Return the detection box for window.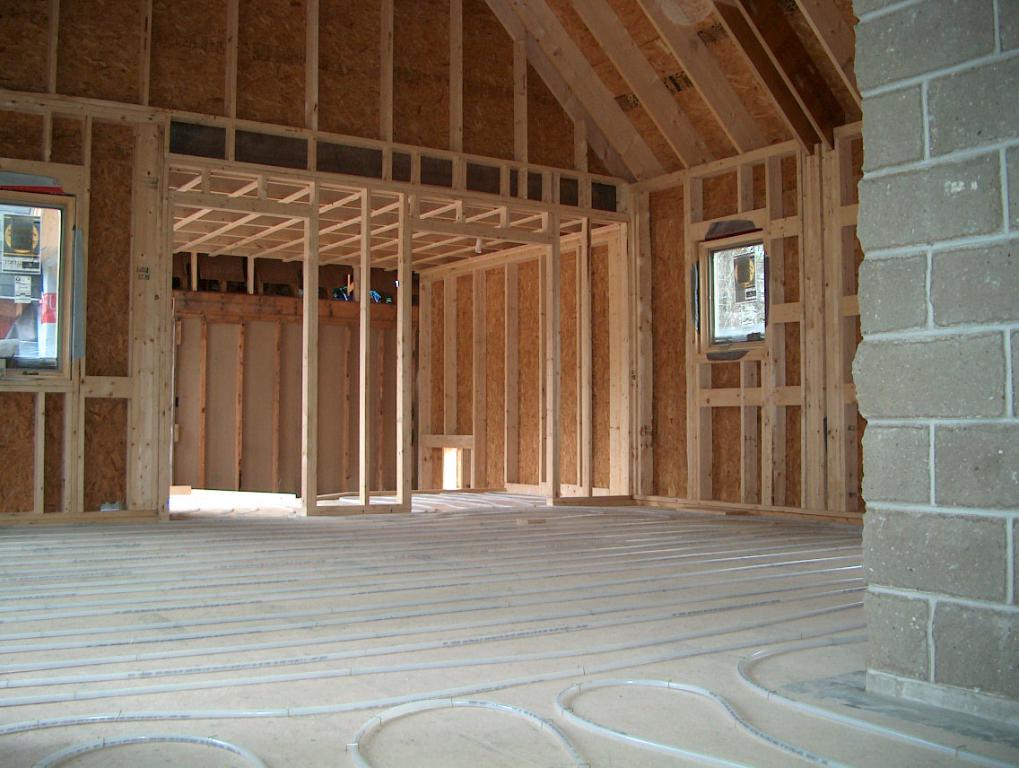
rect(692, 211, 778, 353).
